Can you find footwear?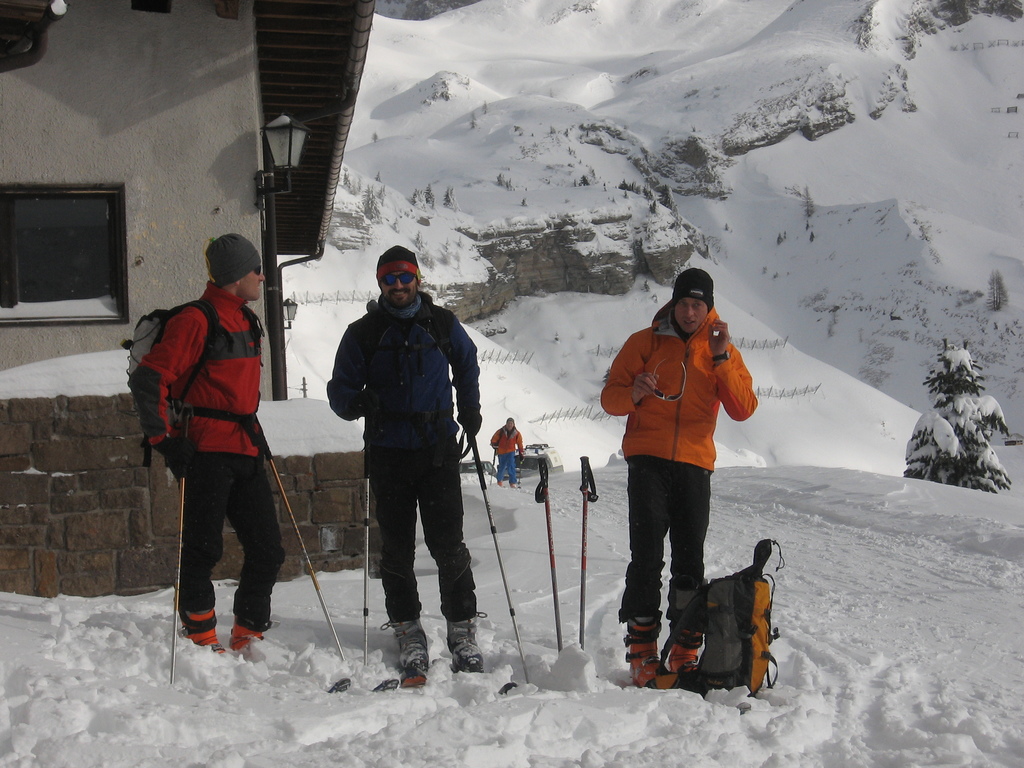
Yes, bounding box: l=452, t=611, r=488, b=678.
